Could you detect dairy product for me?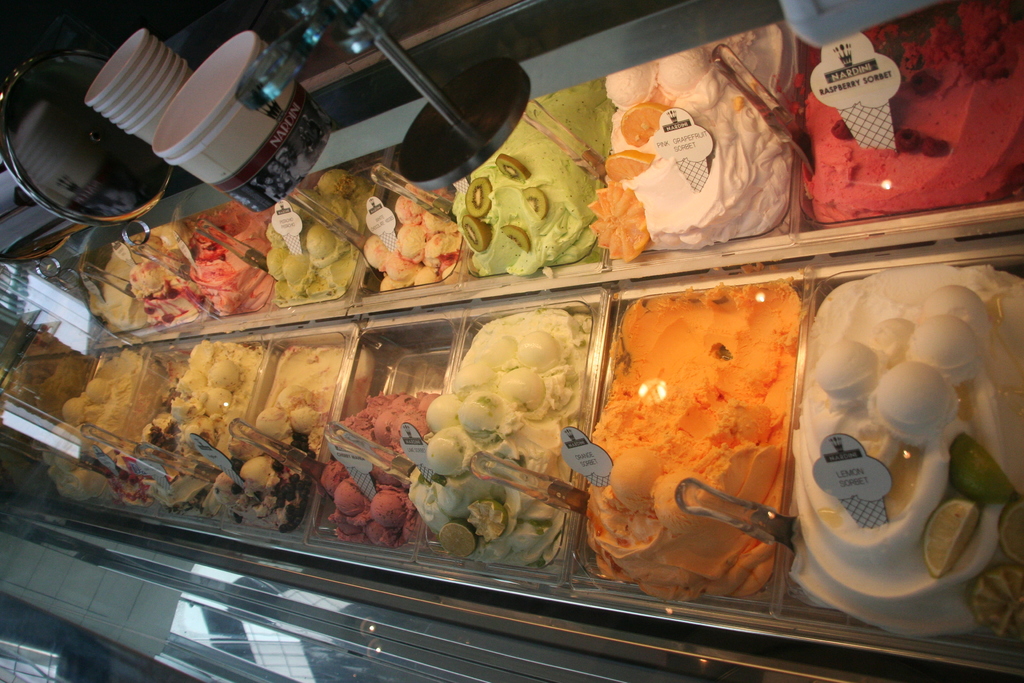
Detection result: (x1=394, y1=322, x2=561, y2=566).
